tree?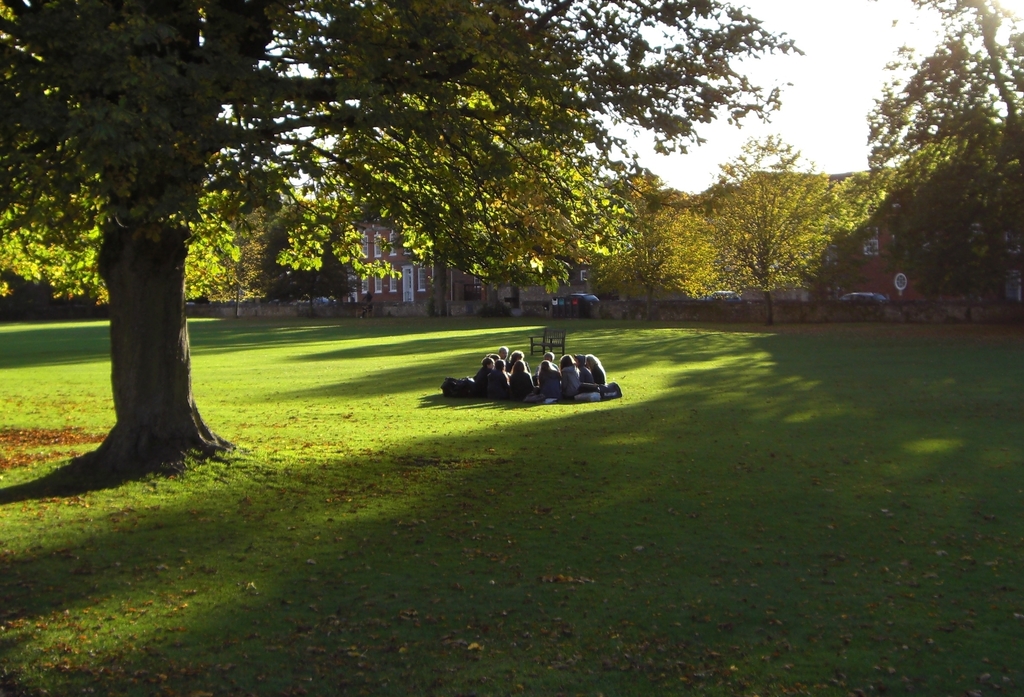
left=196, top=180, right=278, bottom=310
